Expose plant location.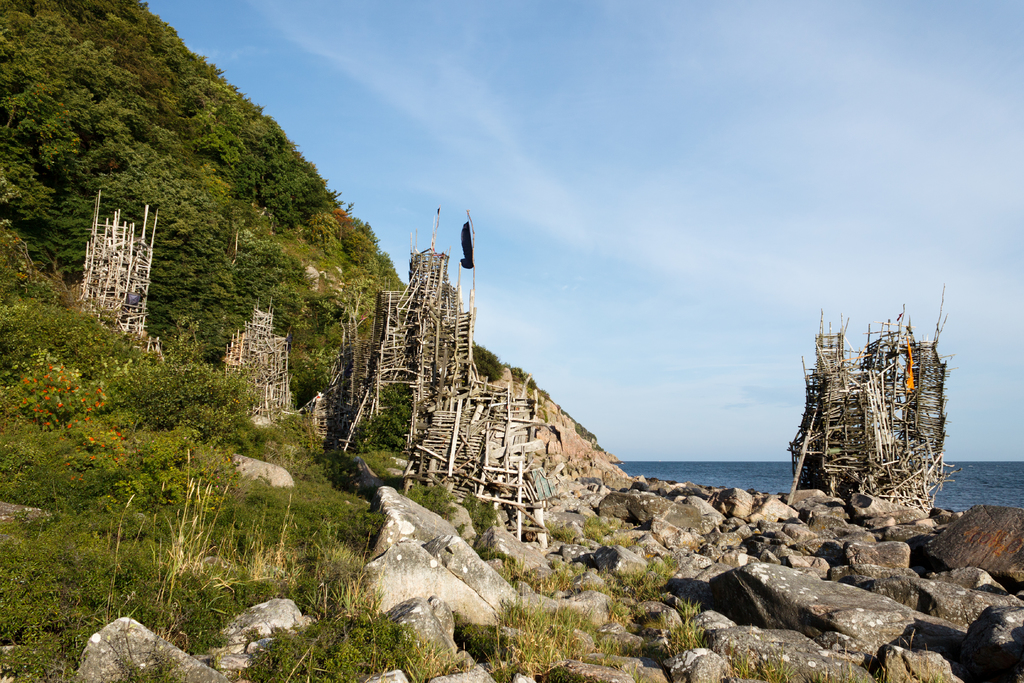
Exposed at 759, 641, 806, 682.
